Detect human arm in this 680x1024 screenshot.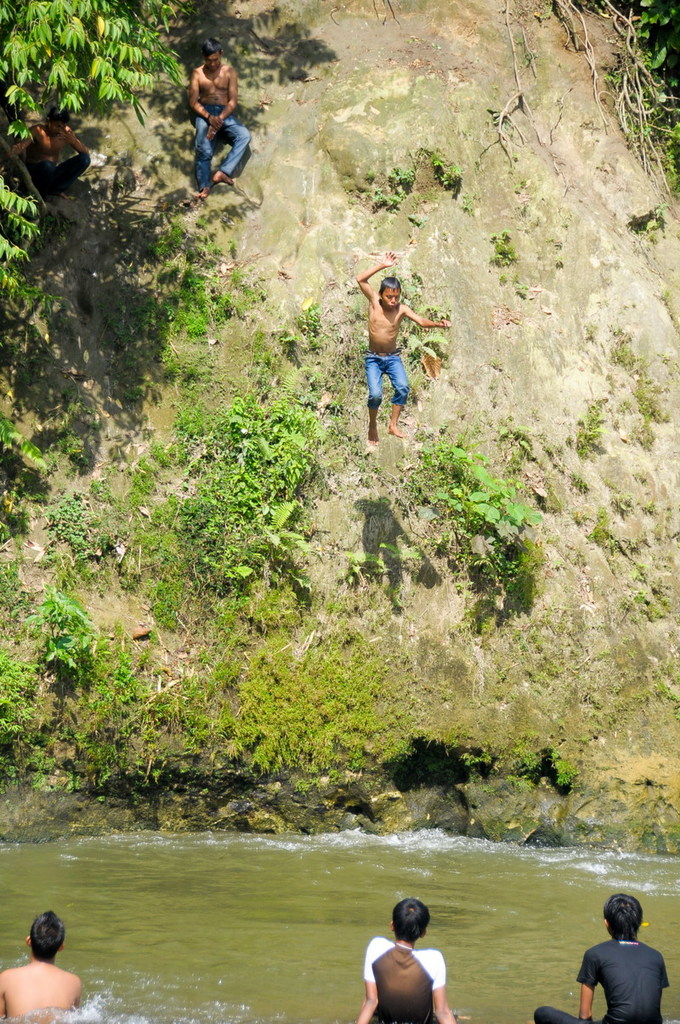
Detection: [359, 939, 375, 1023].
